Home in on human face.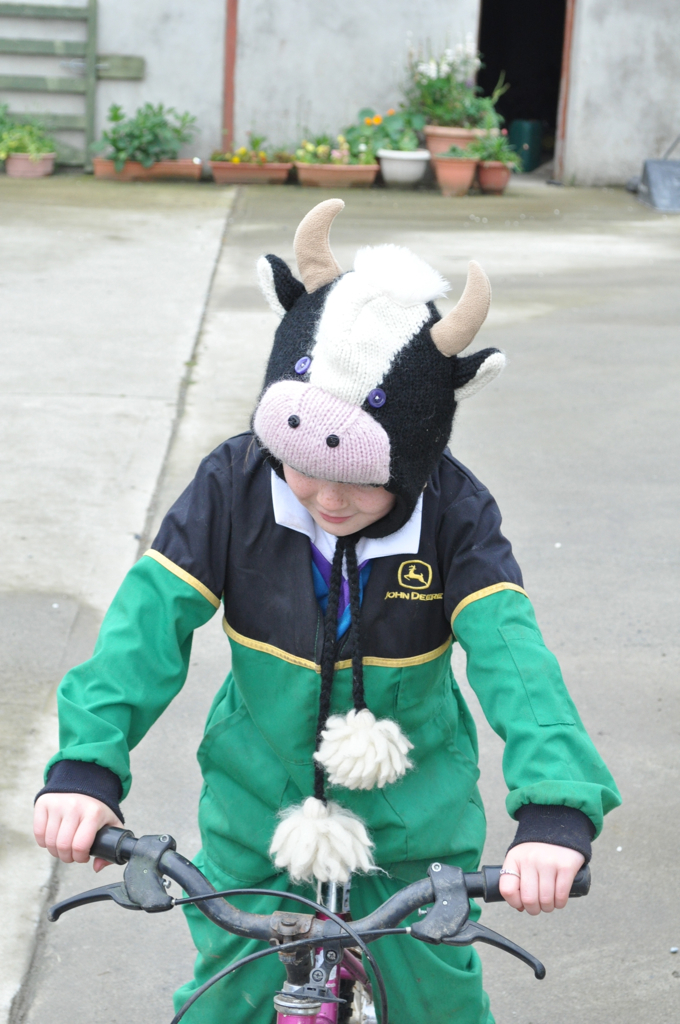
Homed in at [282, 466, 401, 542].
